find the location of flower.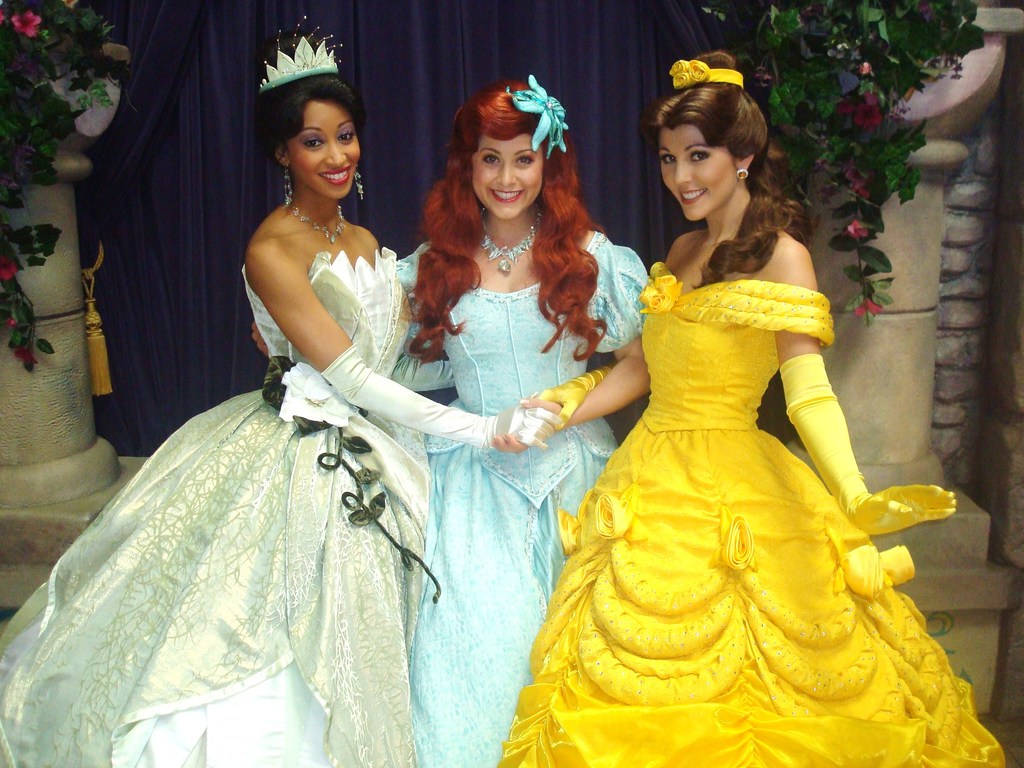
Location: l=655, t=273, r=682, b=289.
